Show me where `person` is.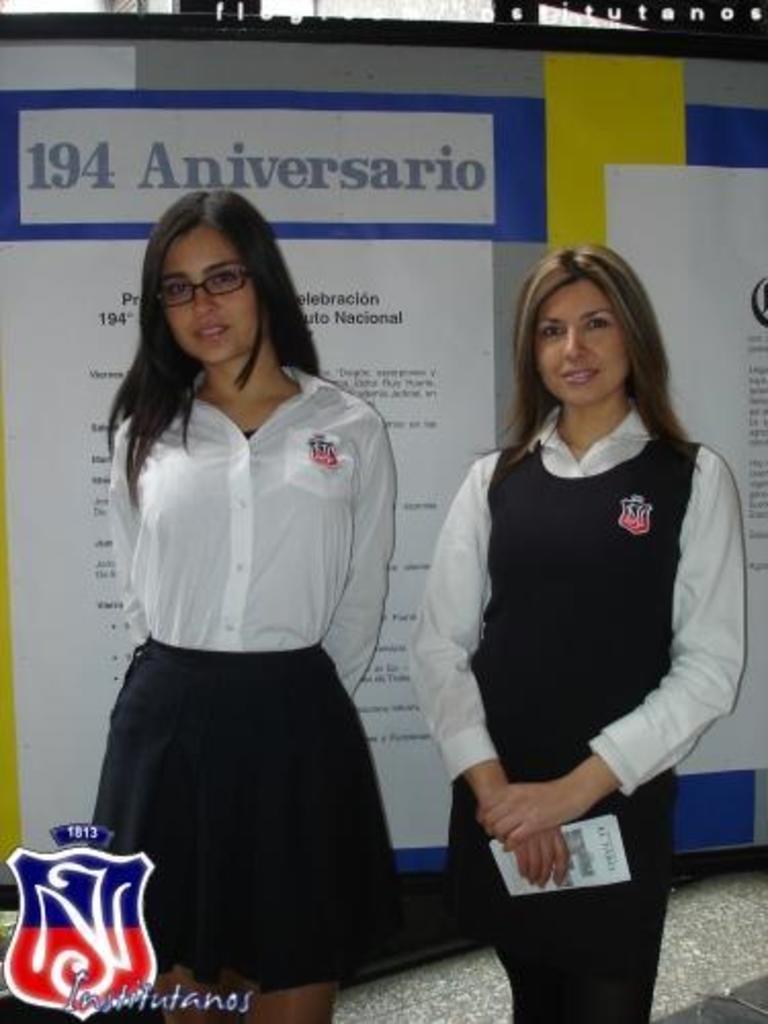
`person` is at x1=406, y1=242, x2=750, y2=1022.
